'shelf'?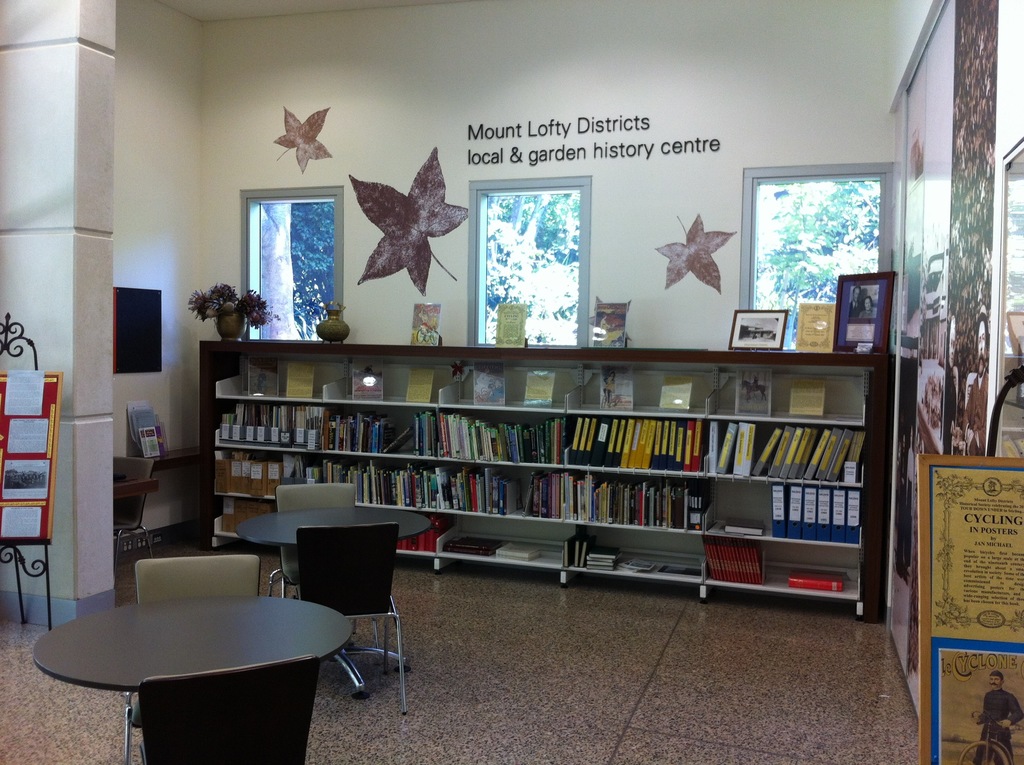
[x1=204, y1=323, x2=911, y2=606]
